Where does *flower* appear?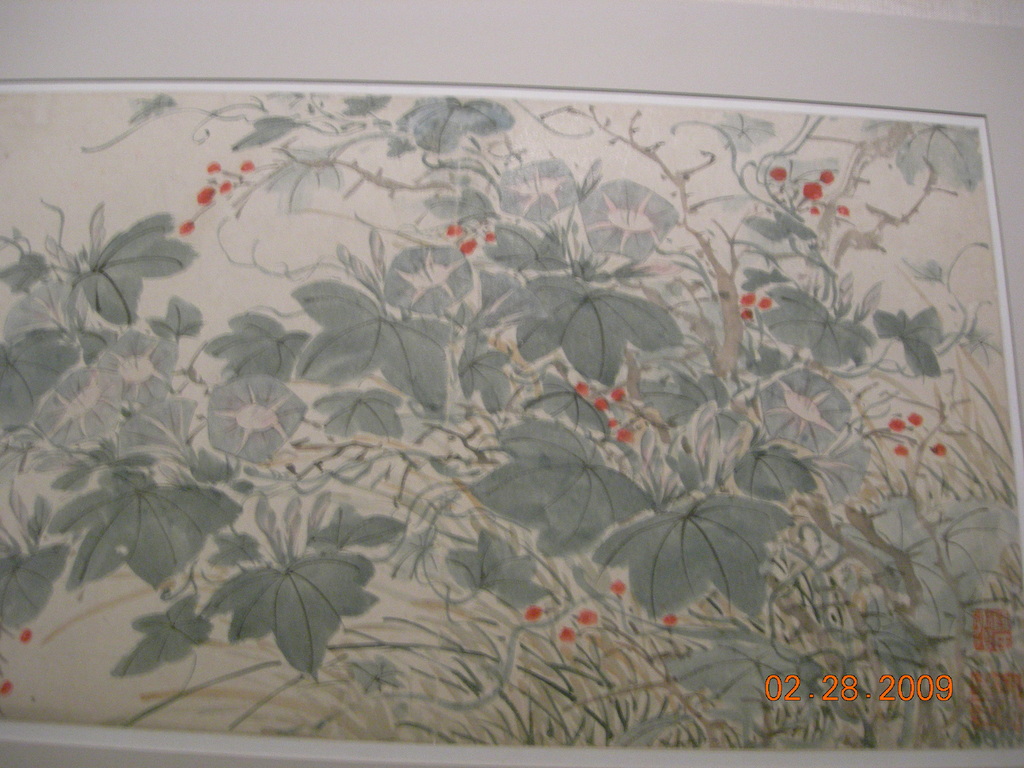
Appears at [x1=759, y1=294, x2=774, y2=310].
